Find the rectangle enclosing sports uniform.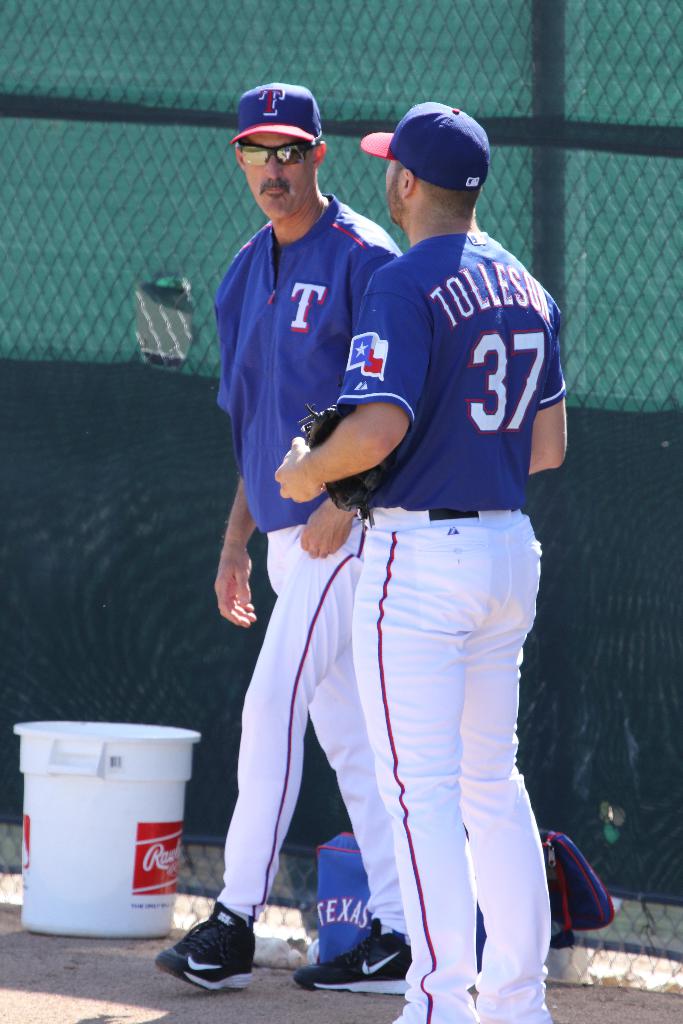
[336, 99, 564, 1023].
